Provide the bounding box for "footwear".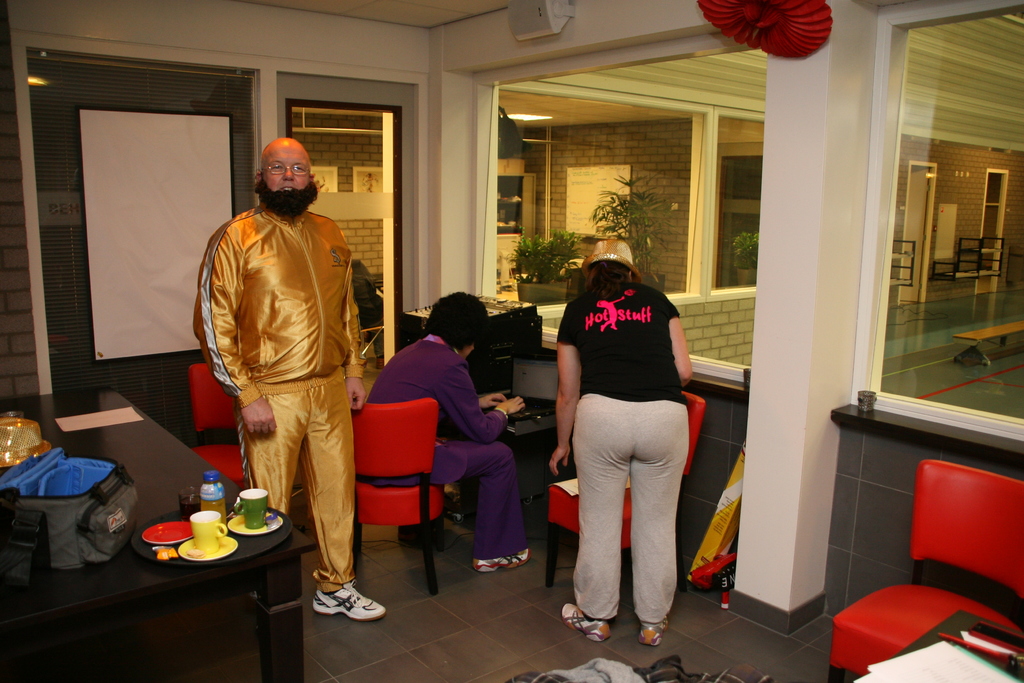
<box>641,617,674,646</box>.
